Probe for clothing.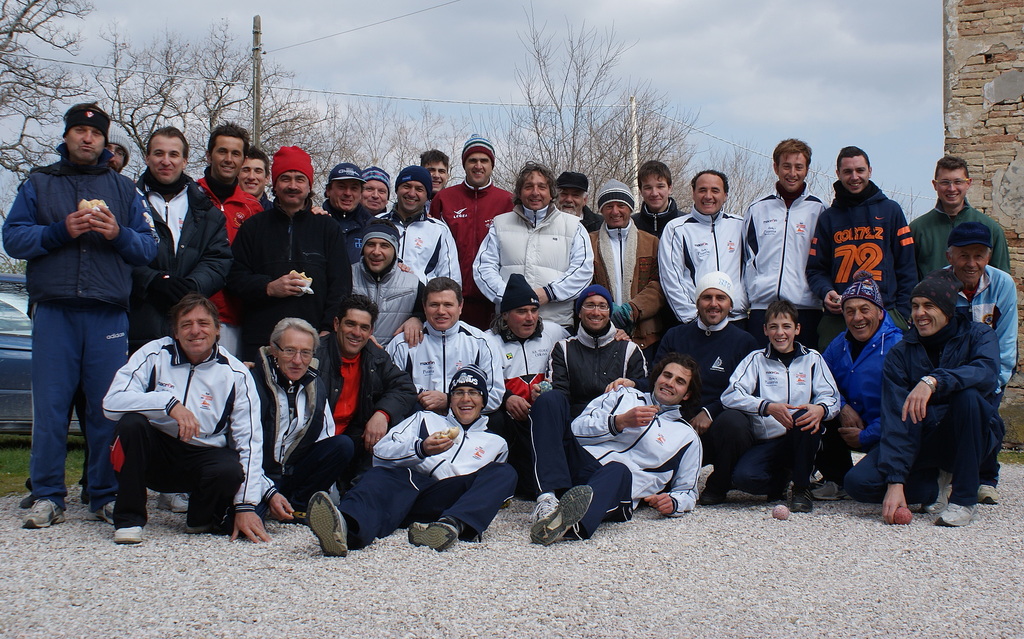
Probe result: left=739, top=186, right=828, bottom=341.
